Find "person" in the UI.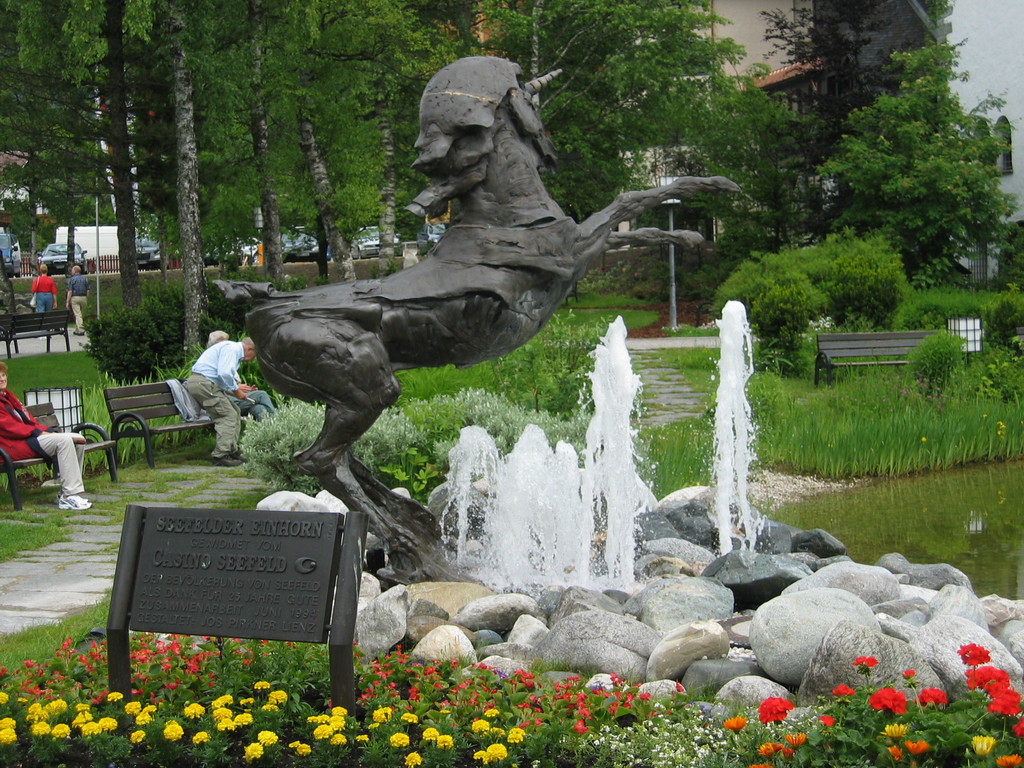
UI element at 29:264:59:316.
